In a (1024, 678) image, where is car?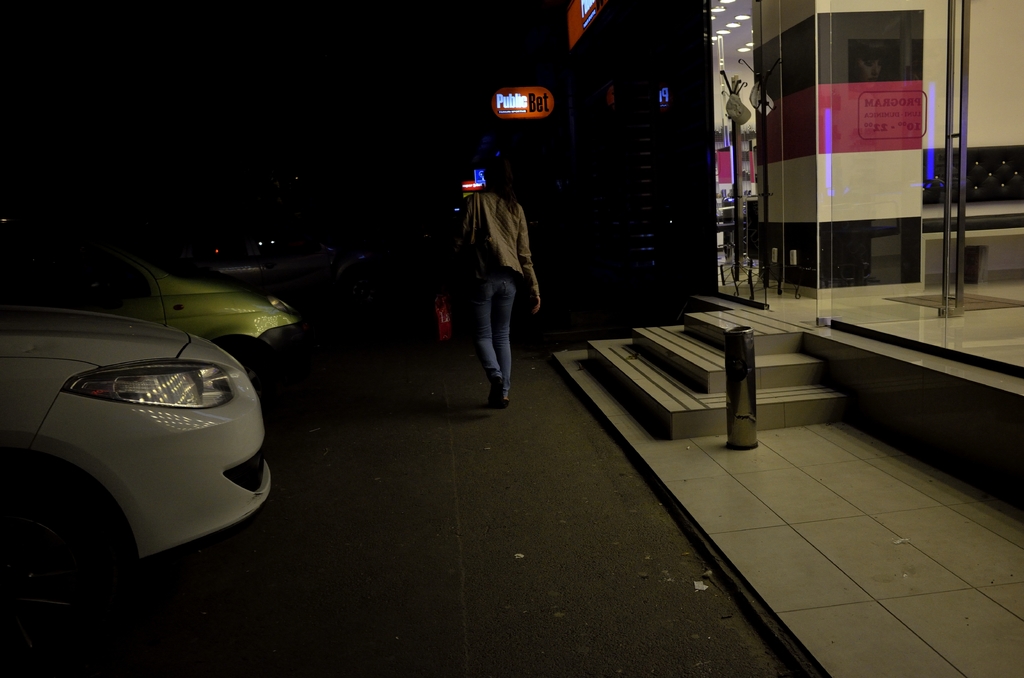
0,306,276,625.
